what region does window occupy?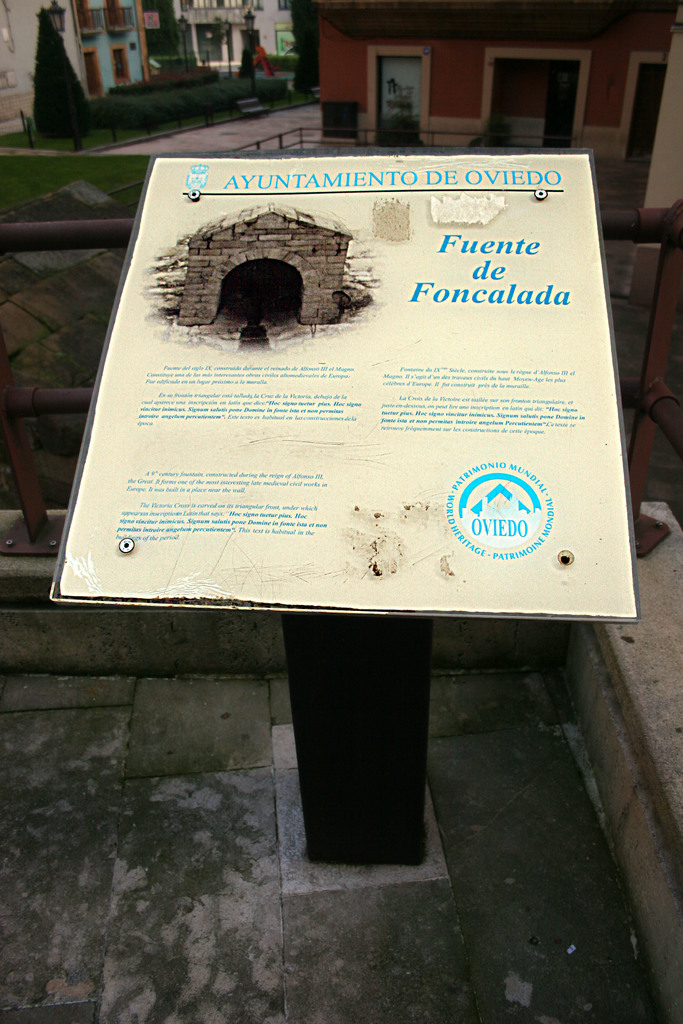
(113,46,129,81).
